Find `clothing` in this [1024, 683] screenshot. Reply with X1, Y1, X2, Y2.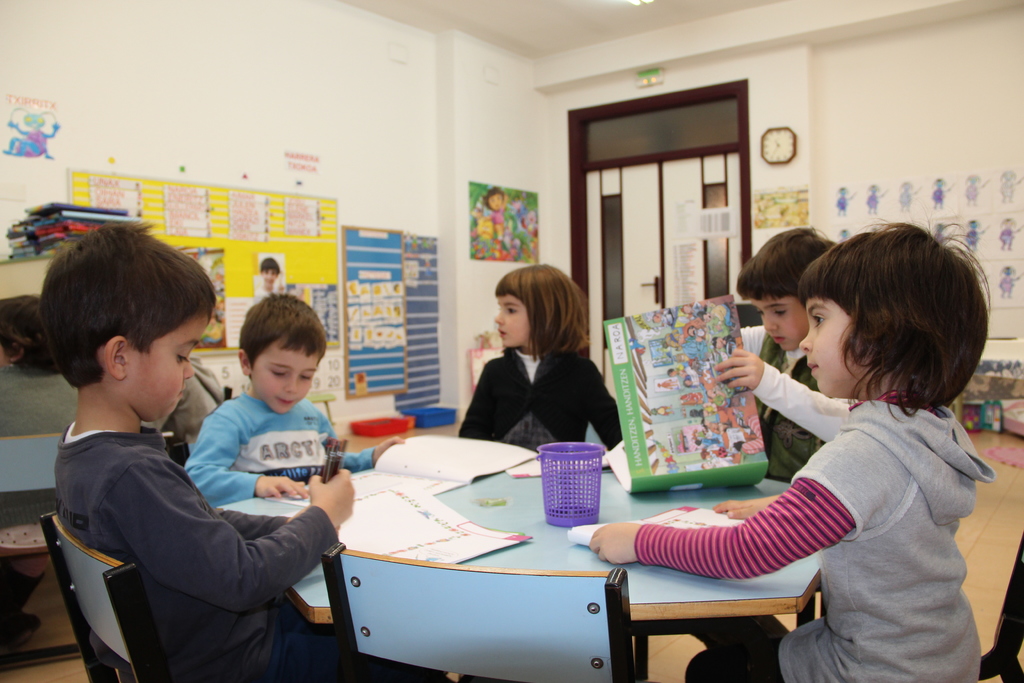
740, 318, 828, 487.
